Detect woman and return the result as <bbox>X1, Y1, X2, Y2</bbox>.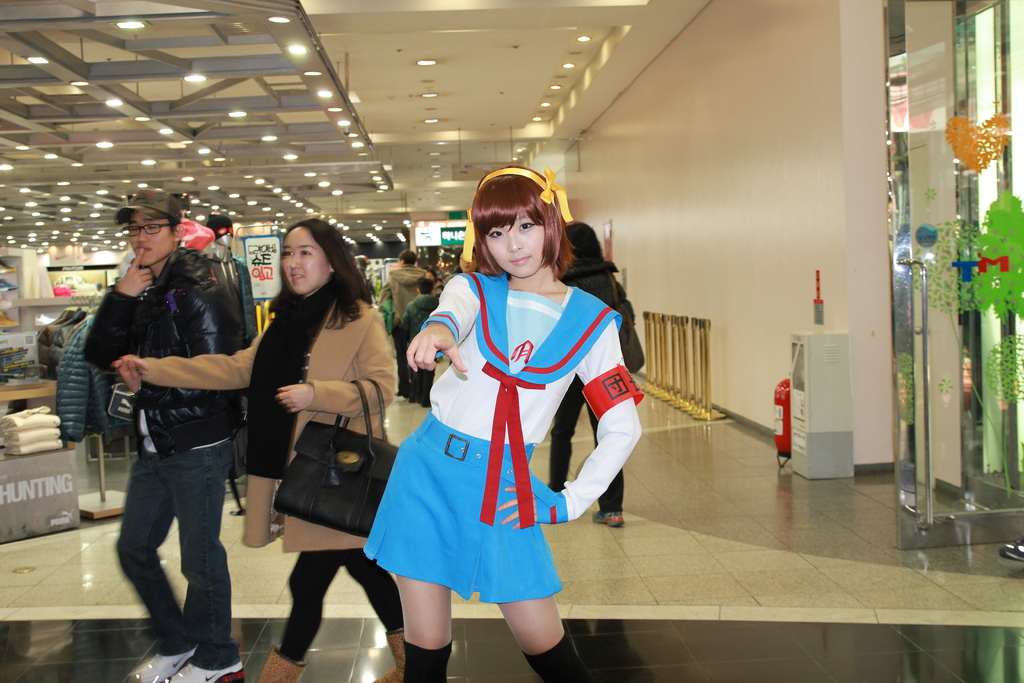
<bbox>546, 220, 634, 525</bbox>.
